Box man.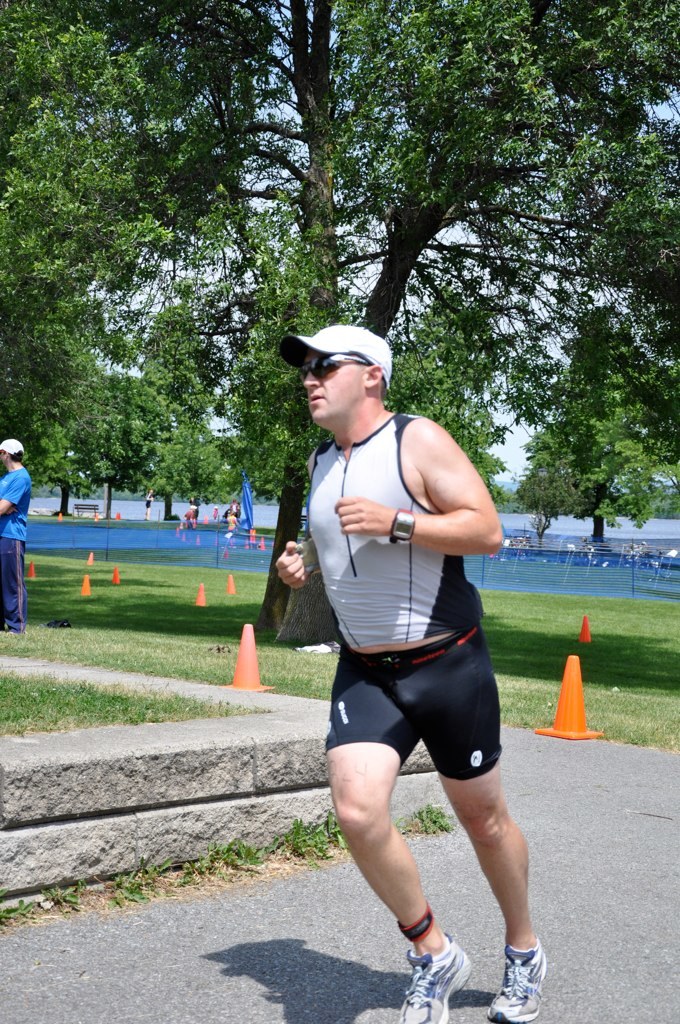
bbox(0, 437, 27, 637).
